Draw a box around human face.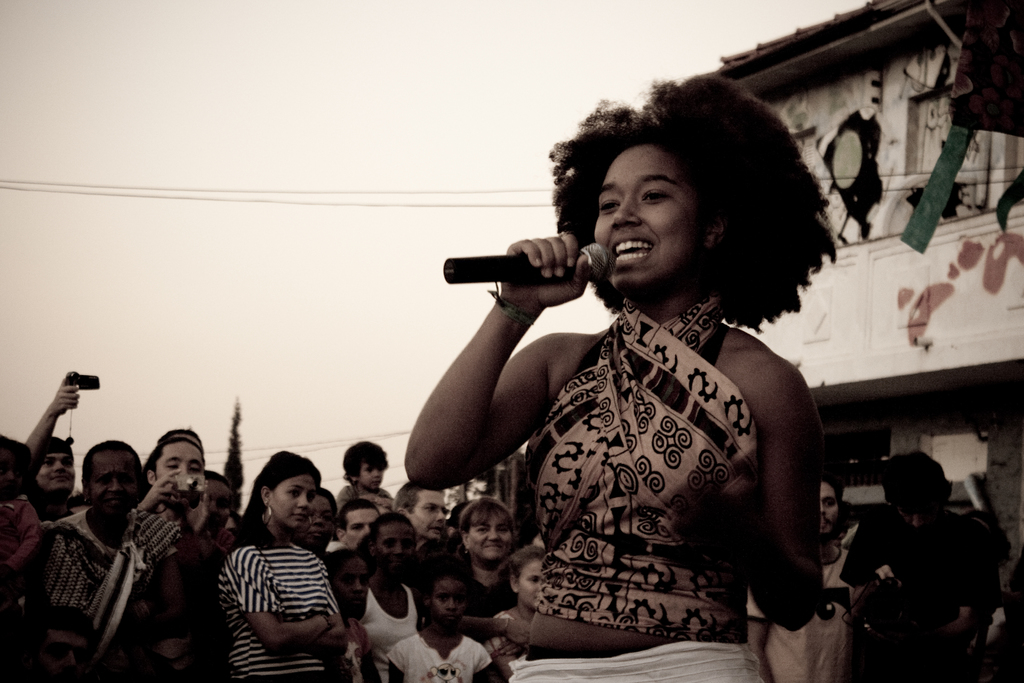
region(209, 484, 231, 536).
